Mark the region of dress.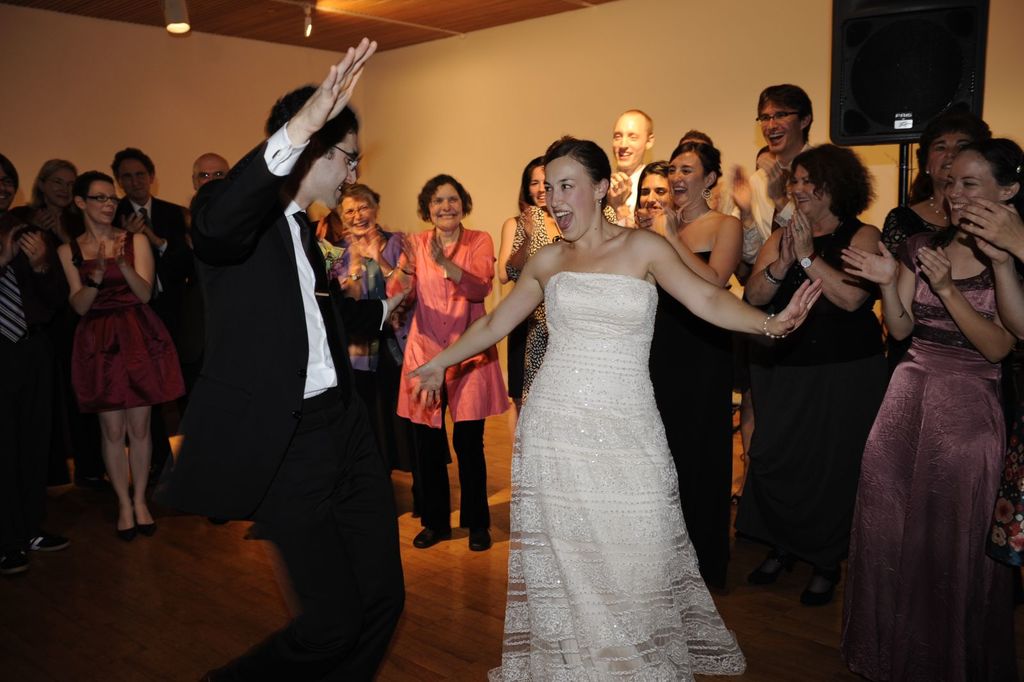
Region: bbox=[843, 227, 1006, 681].
